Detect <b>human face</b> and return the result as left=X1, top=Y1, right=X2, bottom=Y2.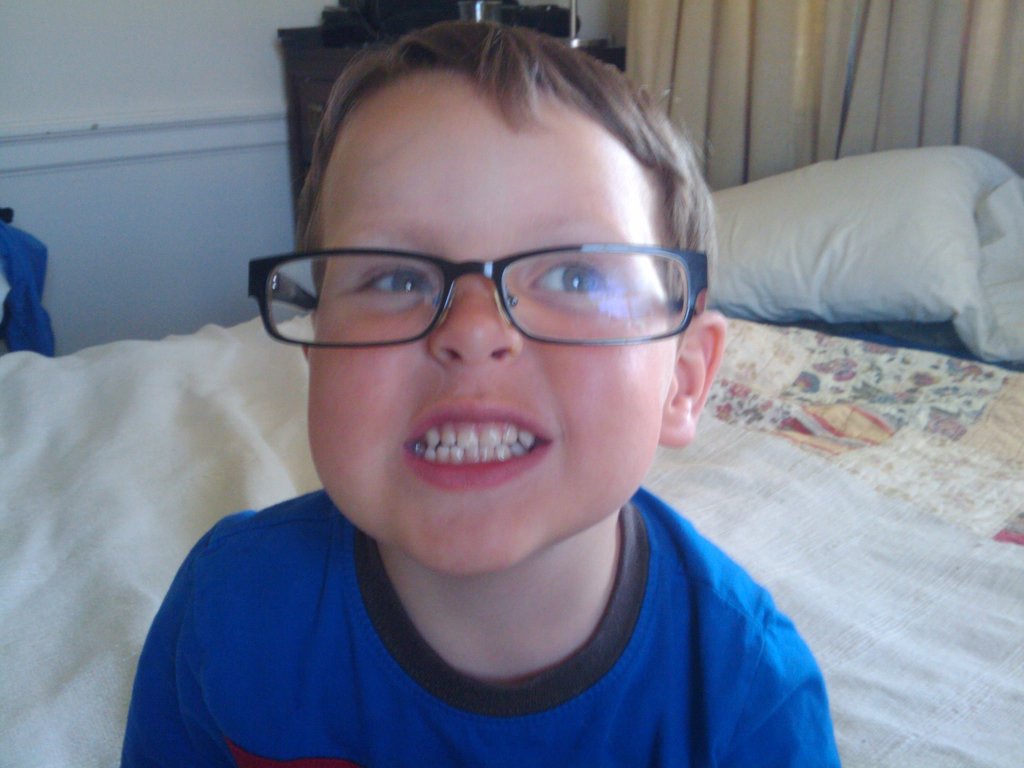
left=305, top=70, right=677, bottom=575.
